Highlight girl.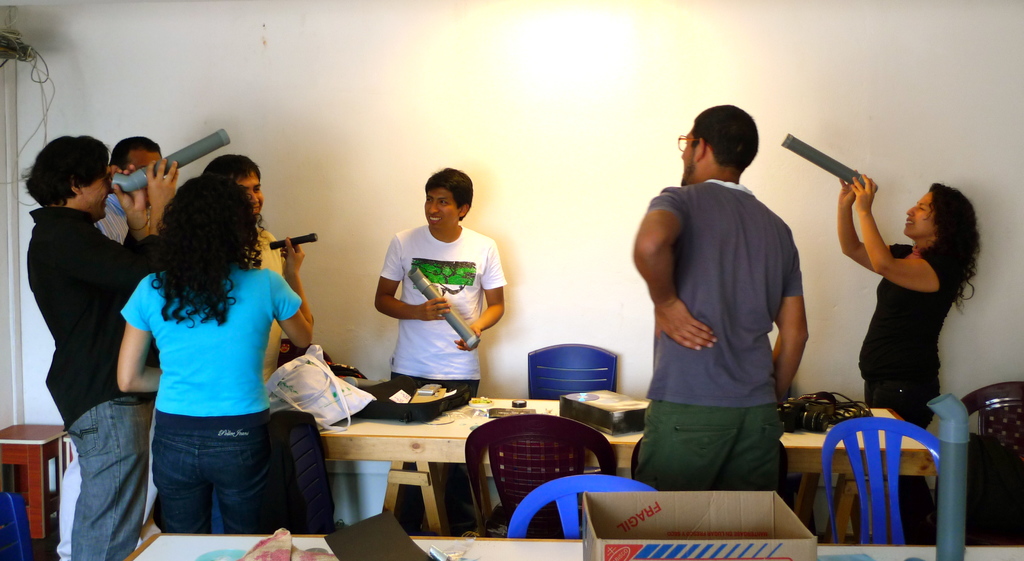
Highlighted region: [left=836, top=168, right=981, bottom=542].
